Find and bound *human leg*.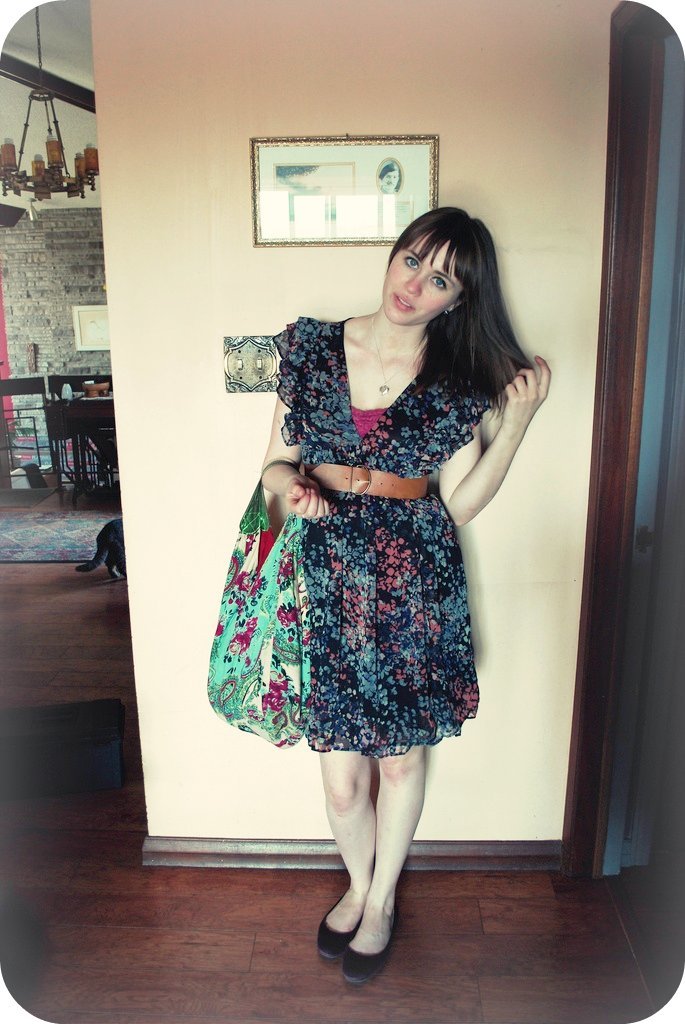
Bound: select_region(348, 741, 436, 978).
